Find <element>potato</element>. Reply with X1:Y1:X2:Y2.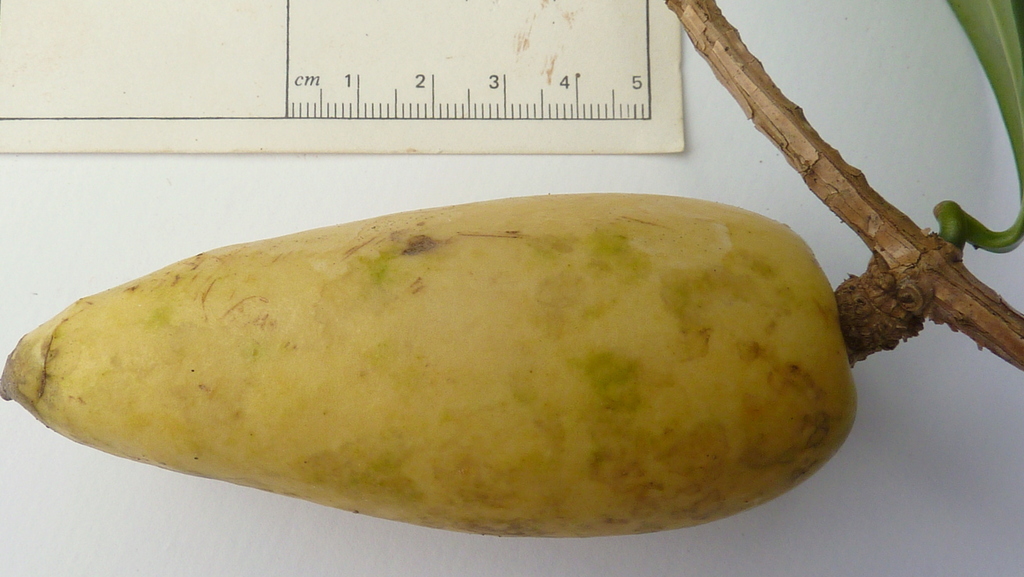
0:190:858:542.
